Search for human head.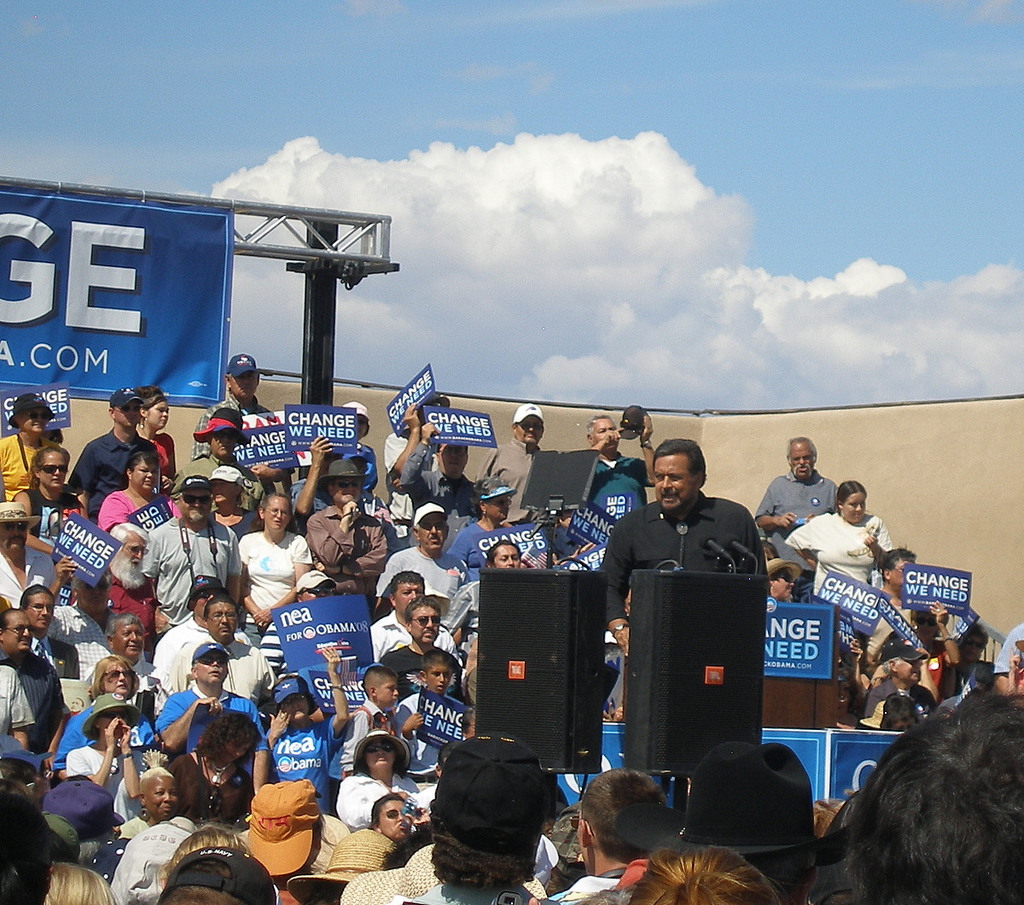
Found at [246,785,332,853].
